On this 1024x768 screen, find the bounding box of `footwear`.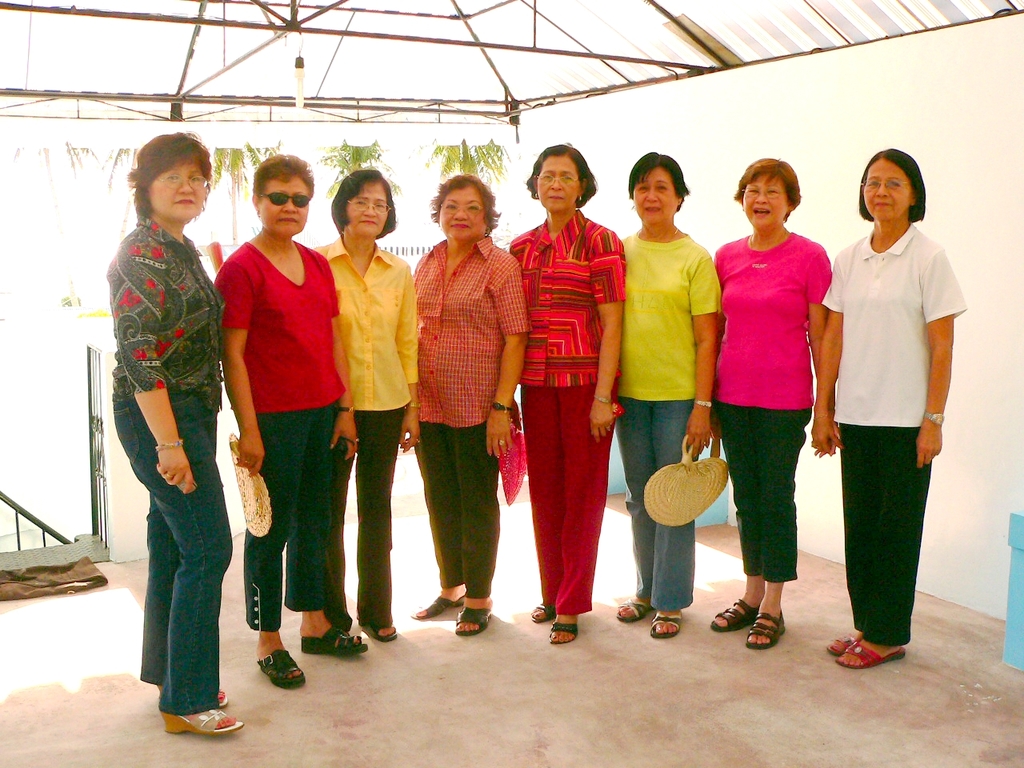
Bounding box: 834:630:911:666.
